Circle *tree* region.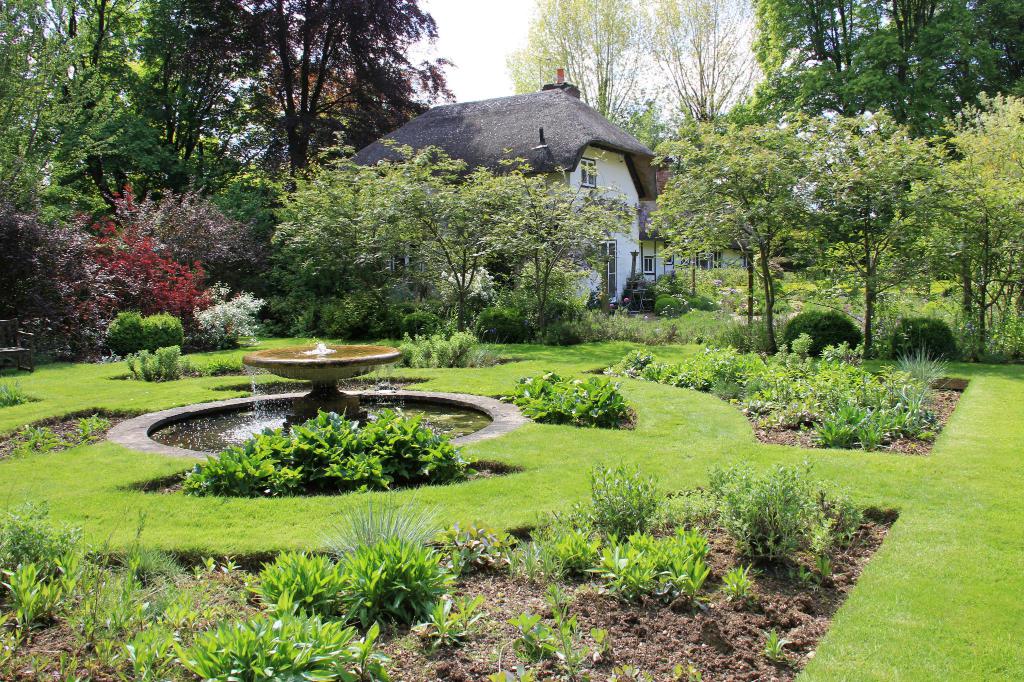
Region: locate(646, 99, 844, 362).
